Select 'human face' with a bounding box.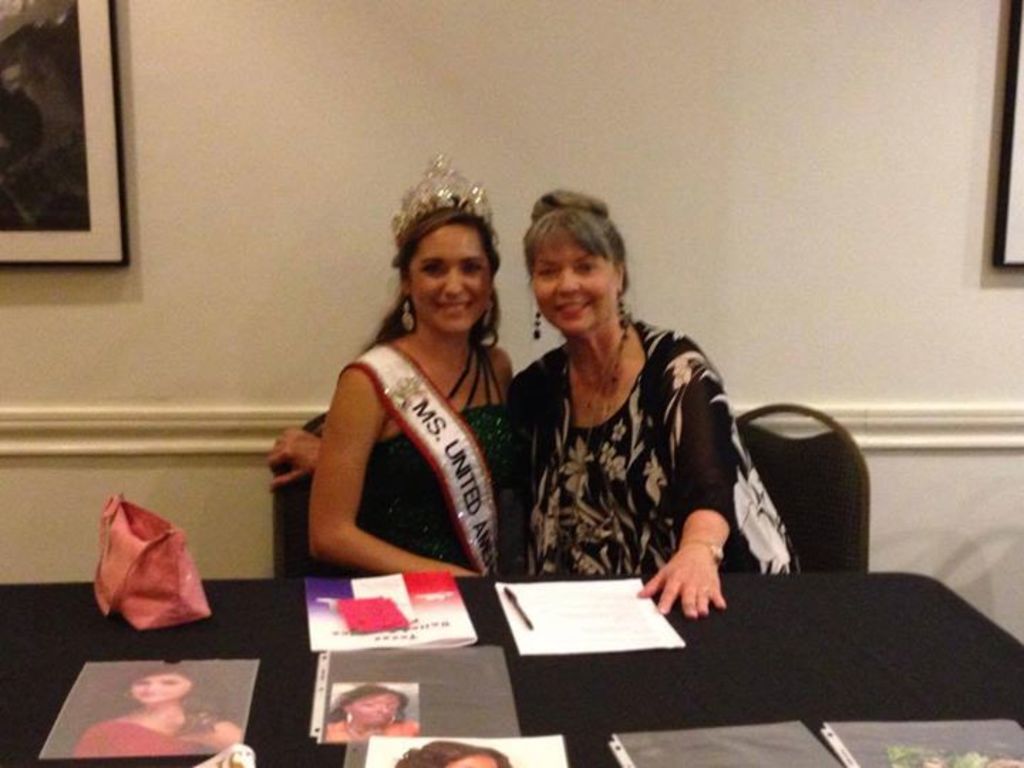
[x1=536, y1=236, x2=614, y2=330].
